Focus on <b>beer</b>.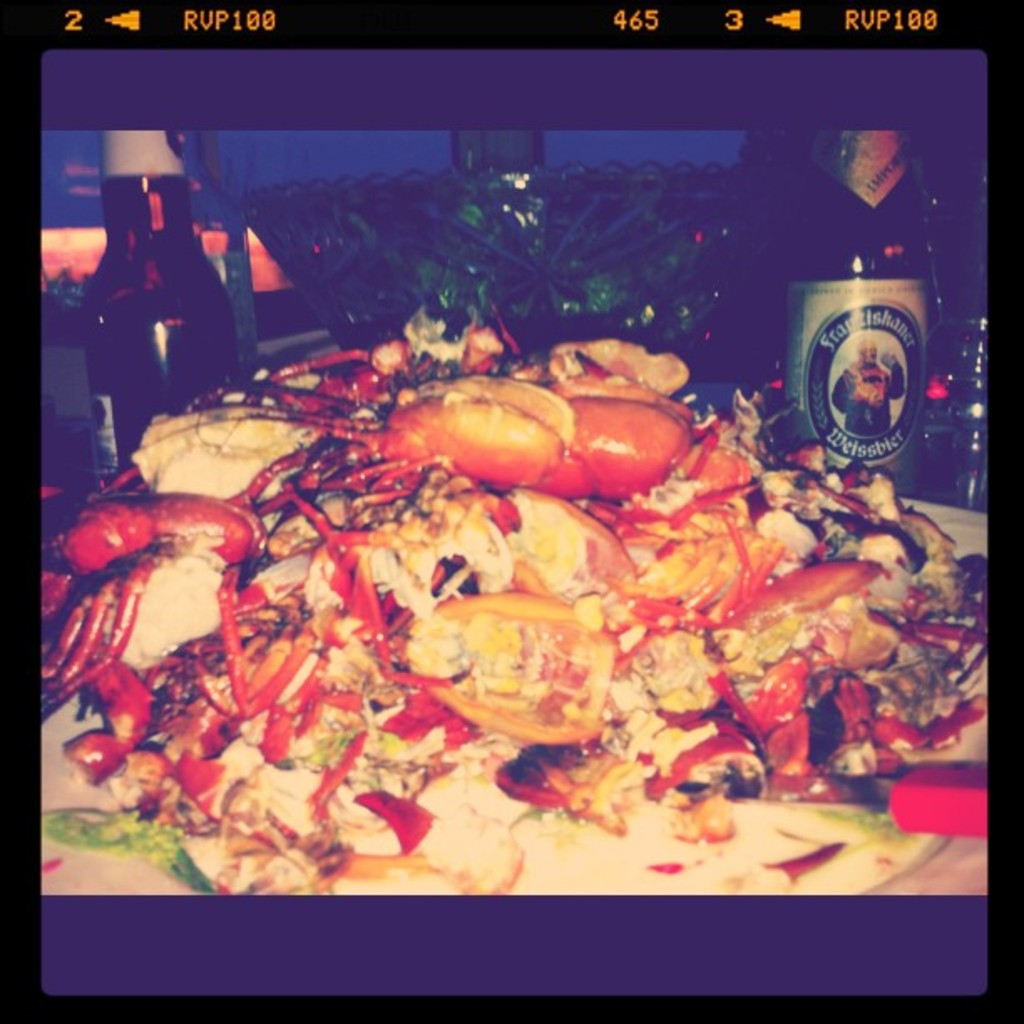
Focused at locate(785, 131, 929, 492).
